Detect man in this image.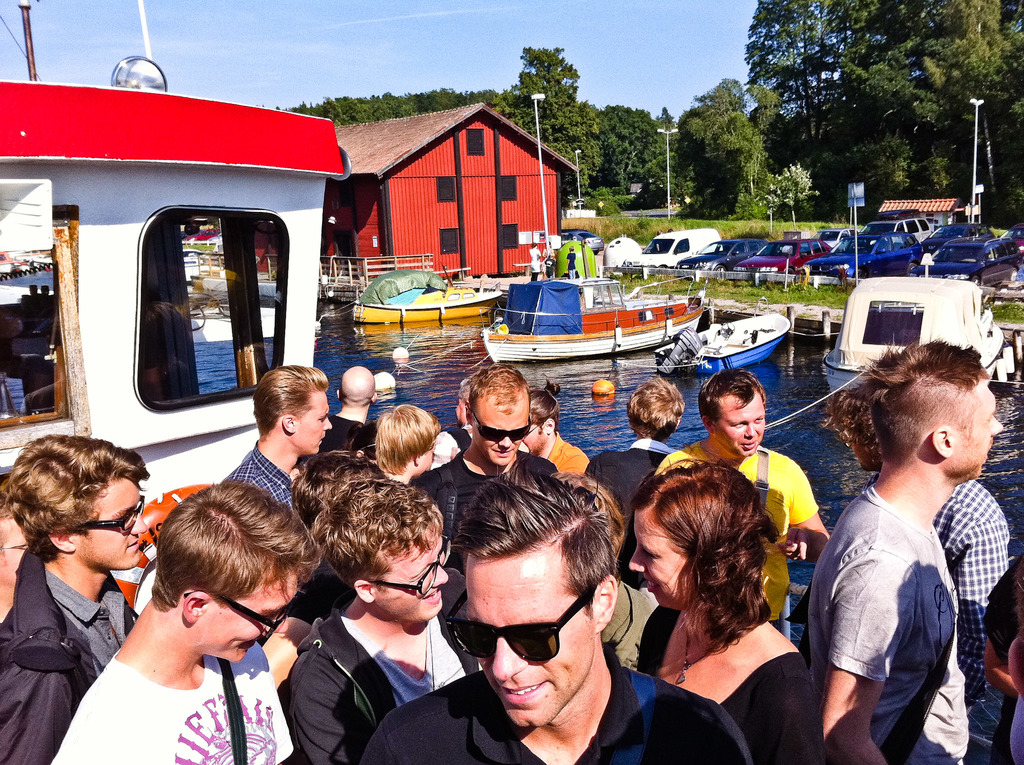
Detection: [x1=284, y1=474, x2=485, y2=764].
